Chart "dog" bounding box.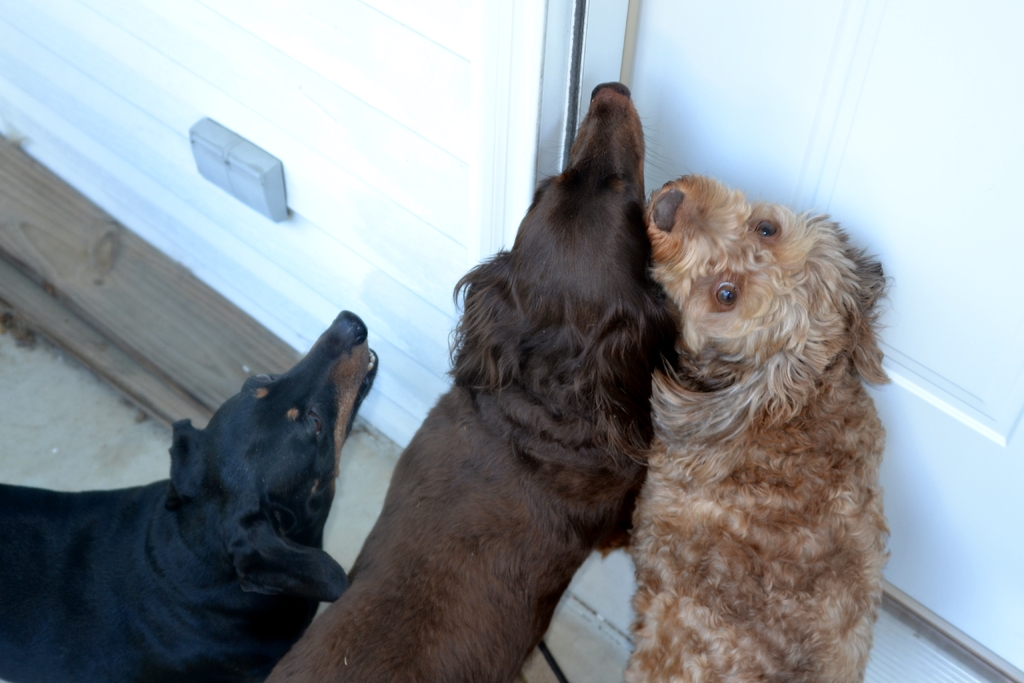
Charted: <region>626, 172, 897, 682</region>.
